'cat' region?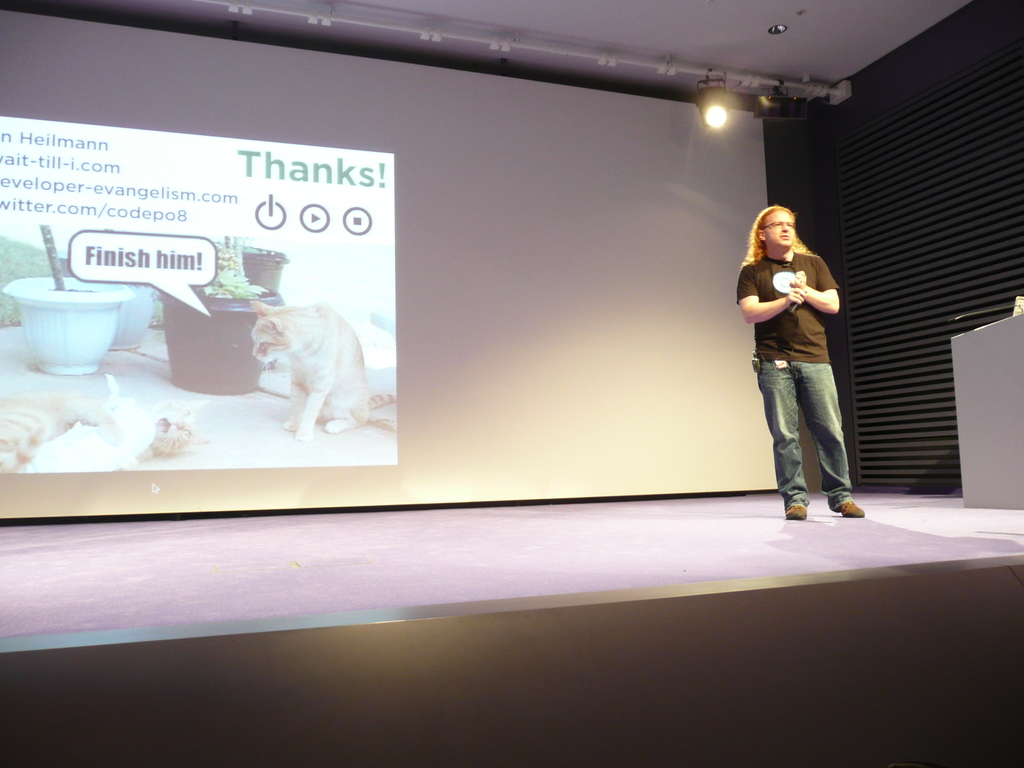
[0, 388, 210, 474]
